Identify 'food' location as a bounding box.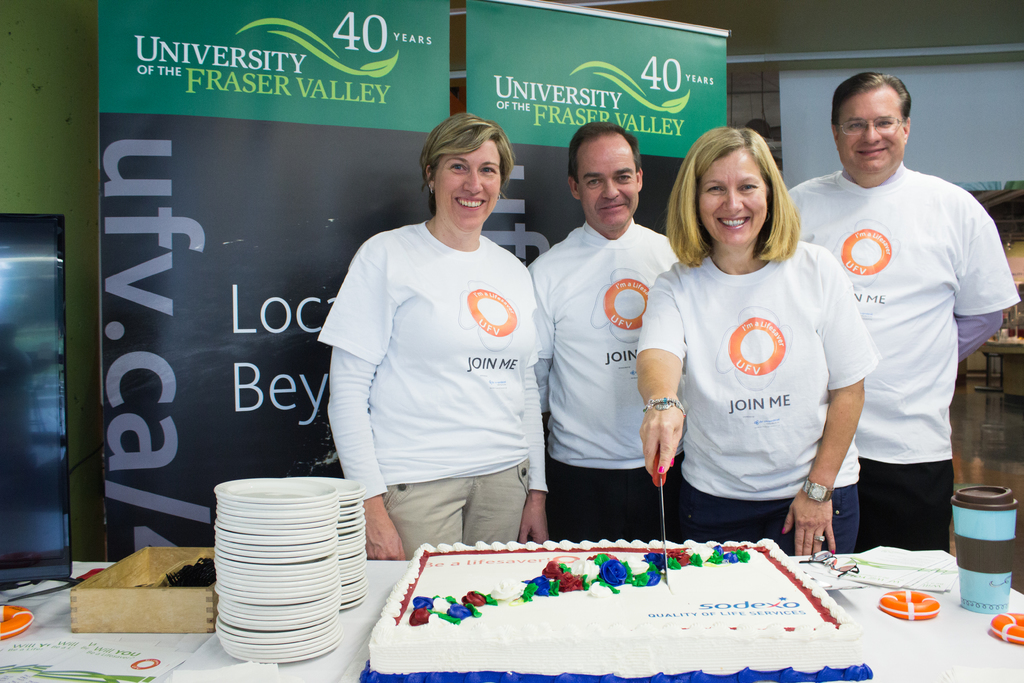
bbox(355, 534, 878, 682).
